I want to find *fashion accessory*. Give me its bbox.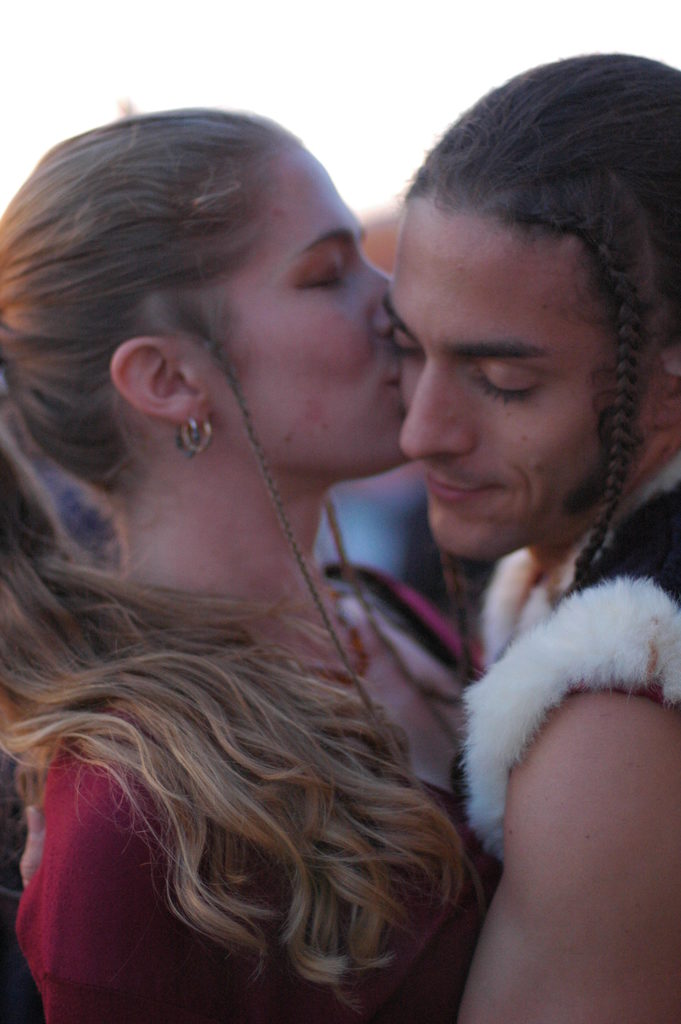
l=181, t=419, r=213, b=461.
